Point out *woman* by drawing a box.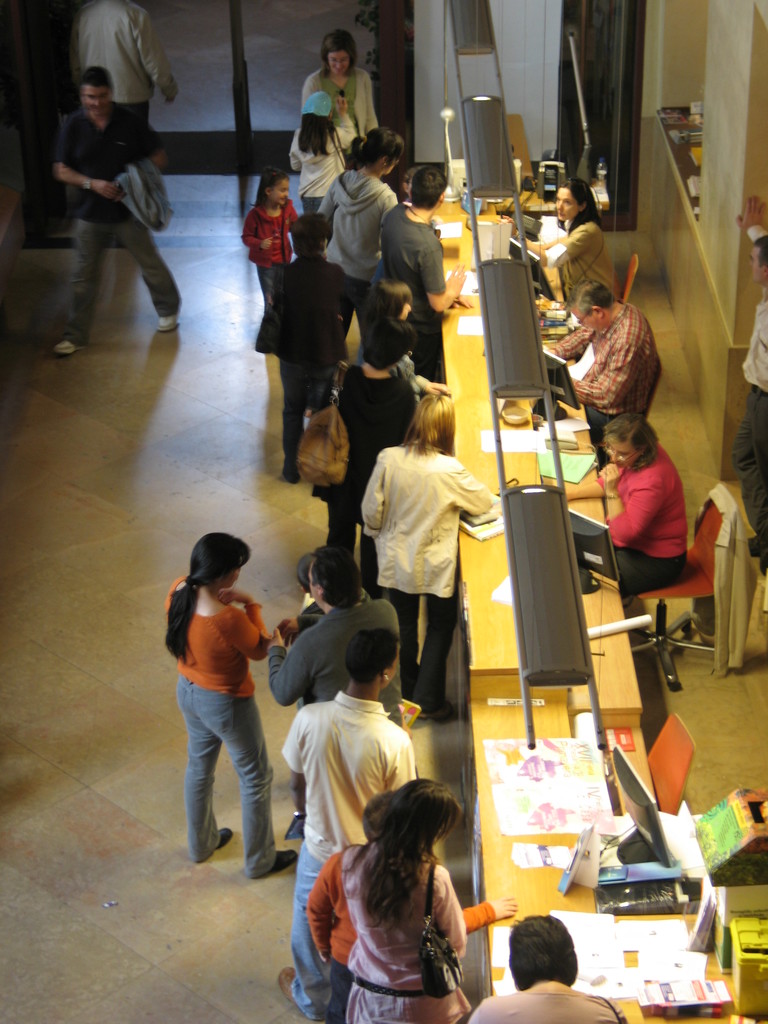
box=[301, 778, 487, 1021].
